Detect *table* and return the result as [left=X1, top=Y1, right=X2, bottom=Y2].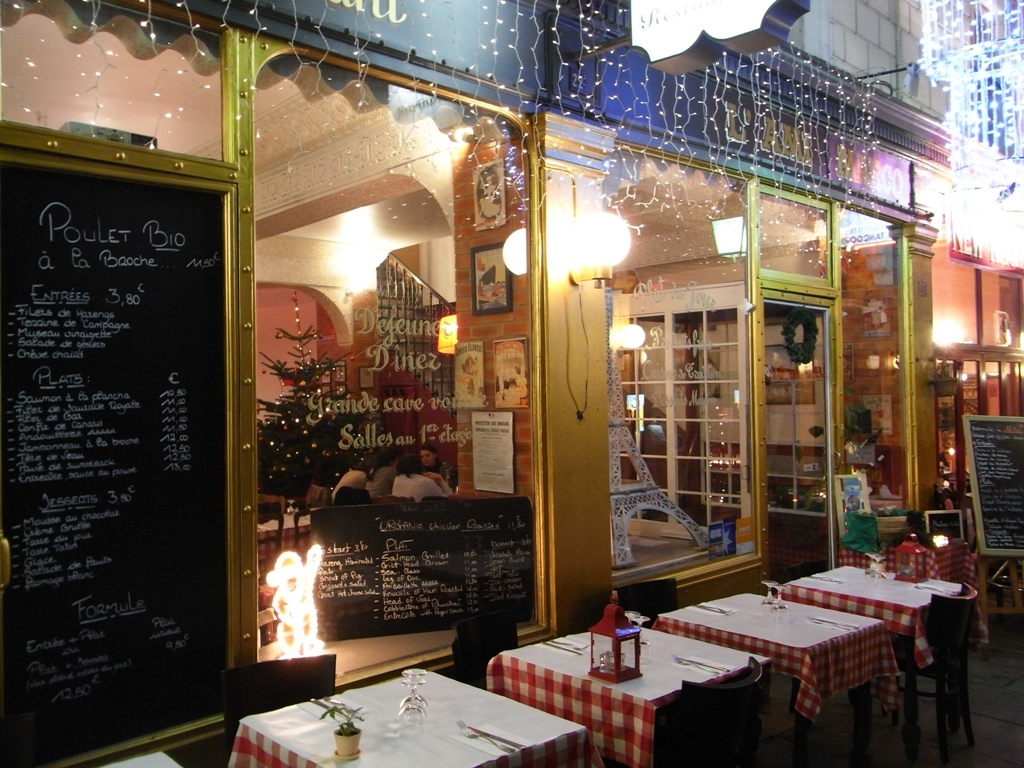
[left=779, top=563, right=964, bottom=723].
